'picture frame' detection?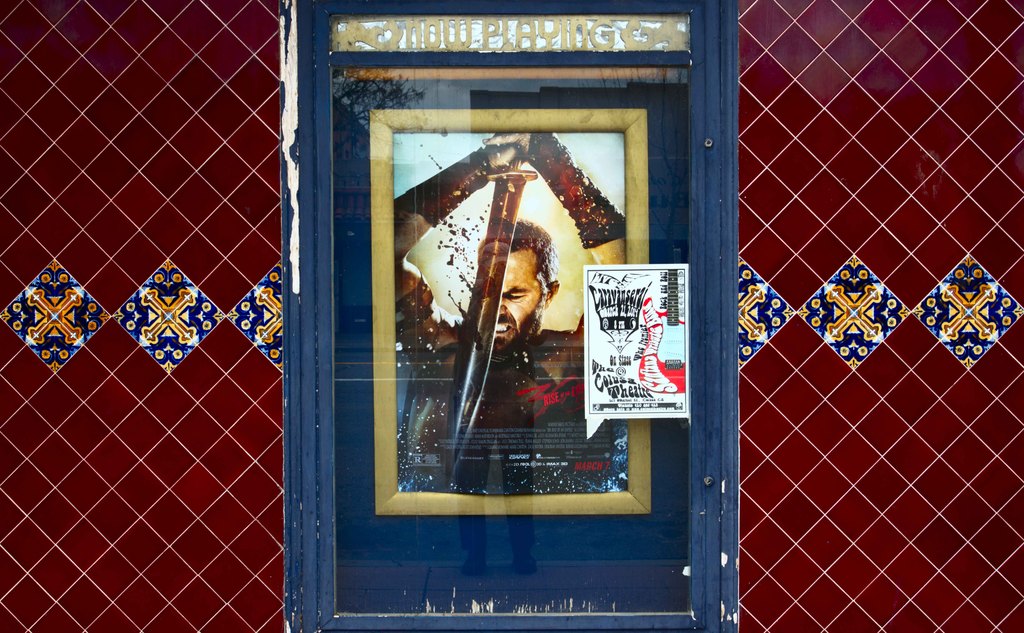
Rect(372, 109, 651, 516)
